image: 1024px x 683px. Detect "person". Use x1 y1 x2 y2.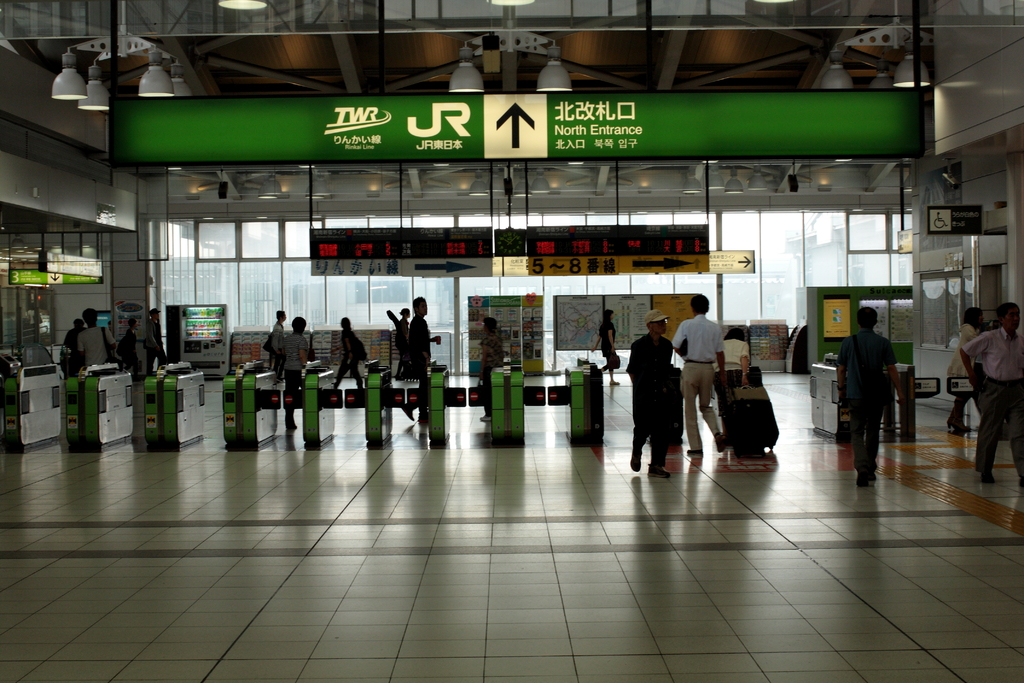
143 310 166 386.
